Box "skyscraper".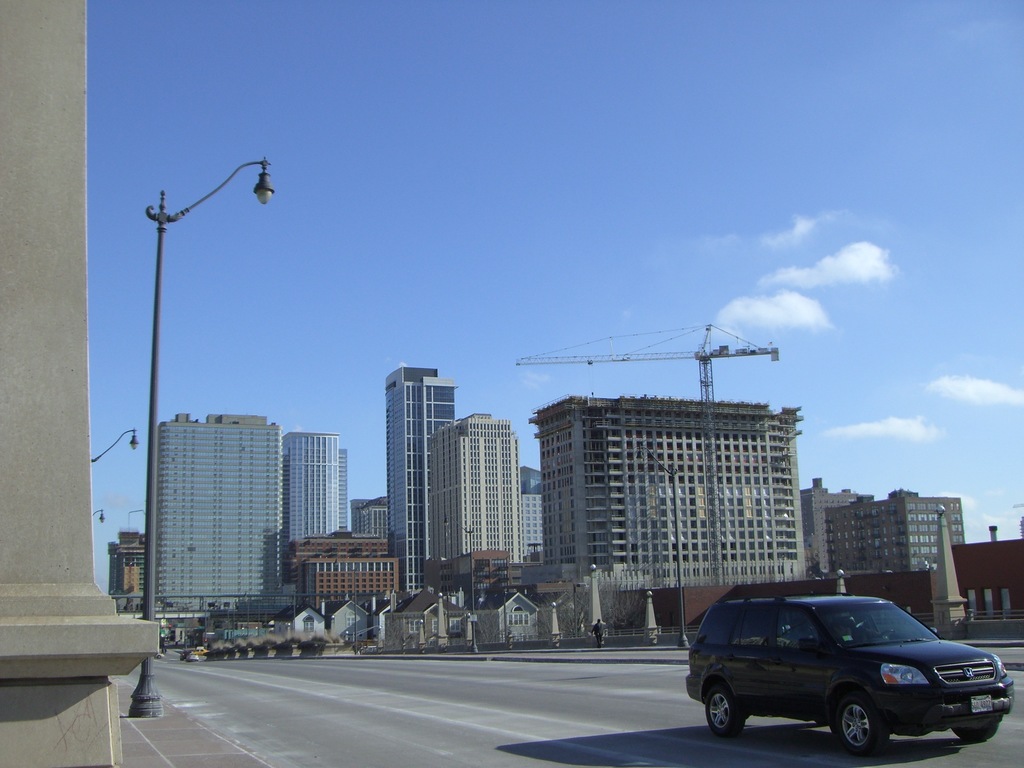
(103,532,145,607).
